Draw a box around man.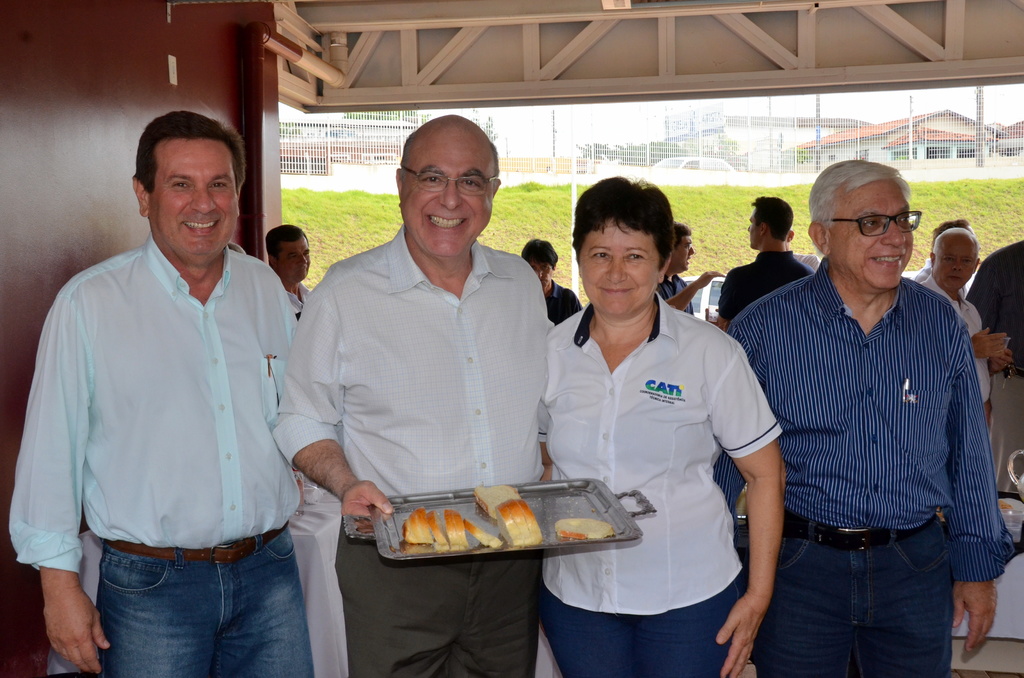
{"x1": 706, "y1": 197, "x2": 814, "y2": 510}.
